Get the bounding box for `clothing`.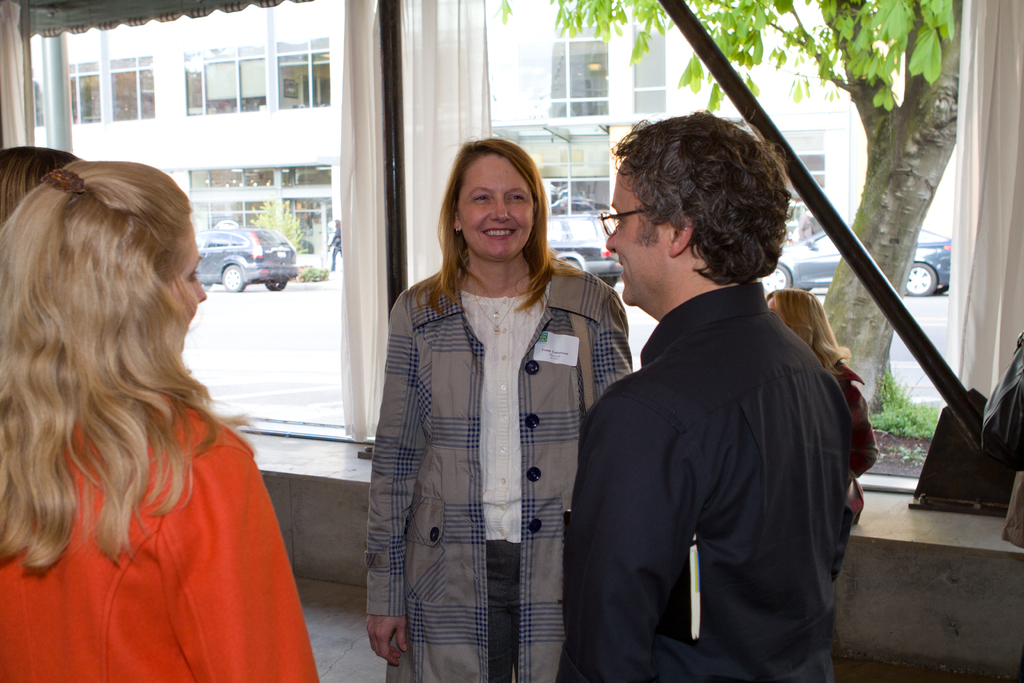
364 252 633 682.
